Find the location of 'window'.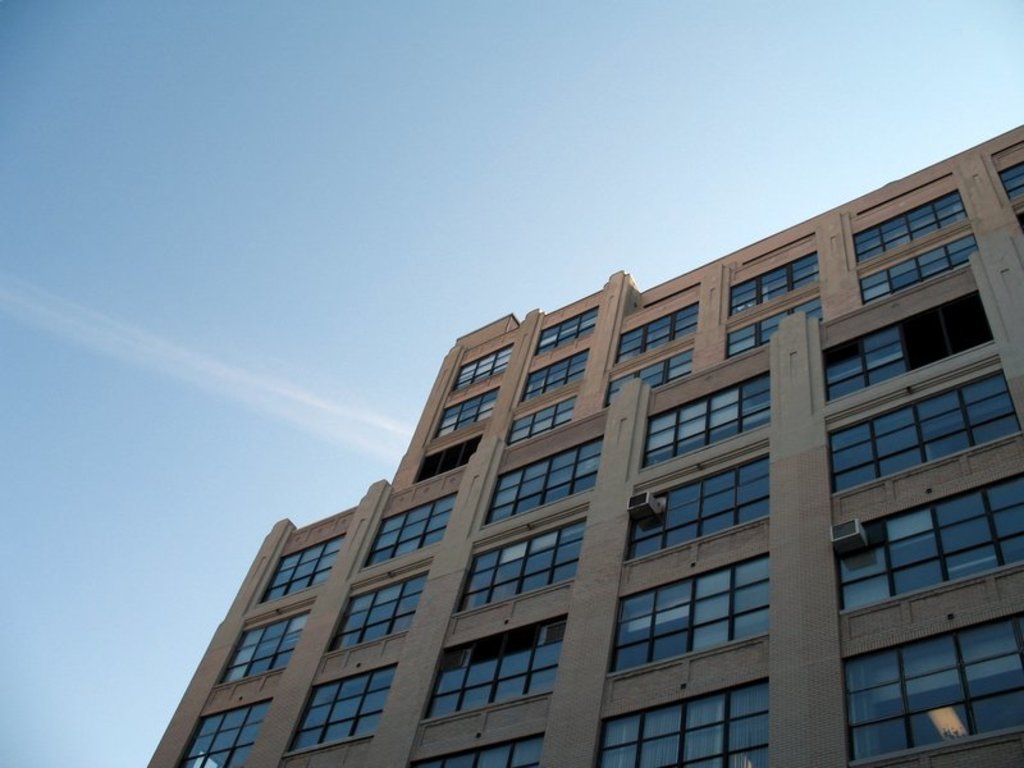
Location: box=[855, 658, 968, 733].
